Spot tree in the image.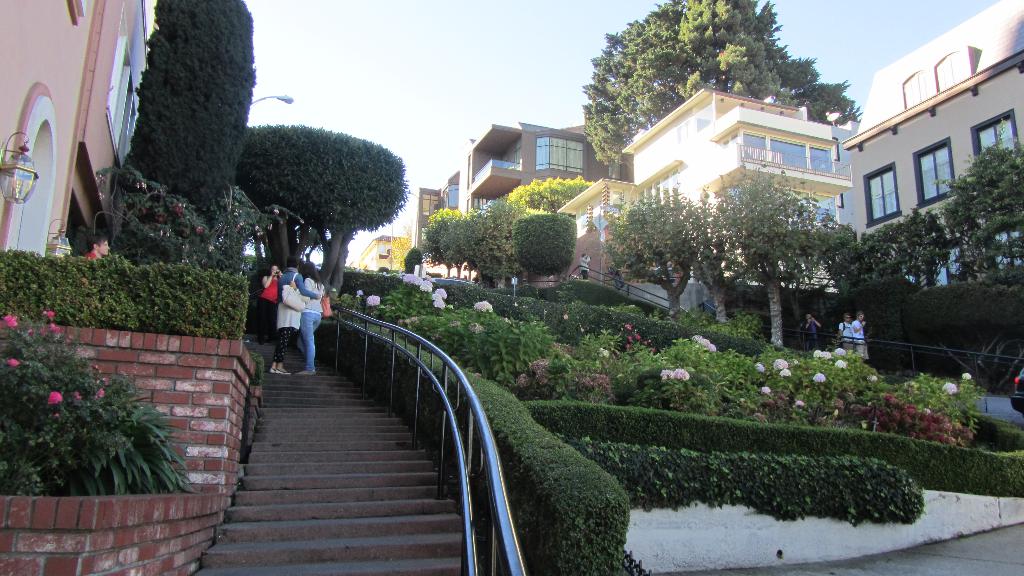
tree found at crop(224, 111, 399, 268).
